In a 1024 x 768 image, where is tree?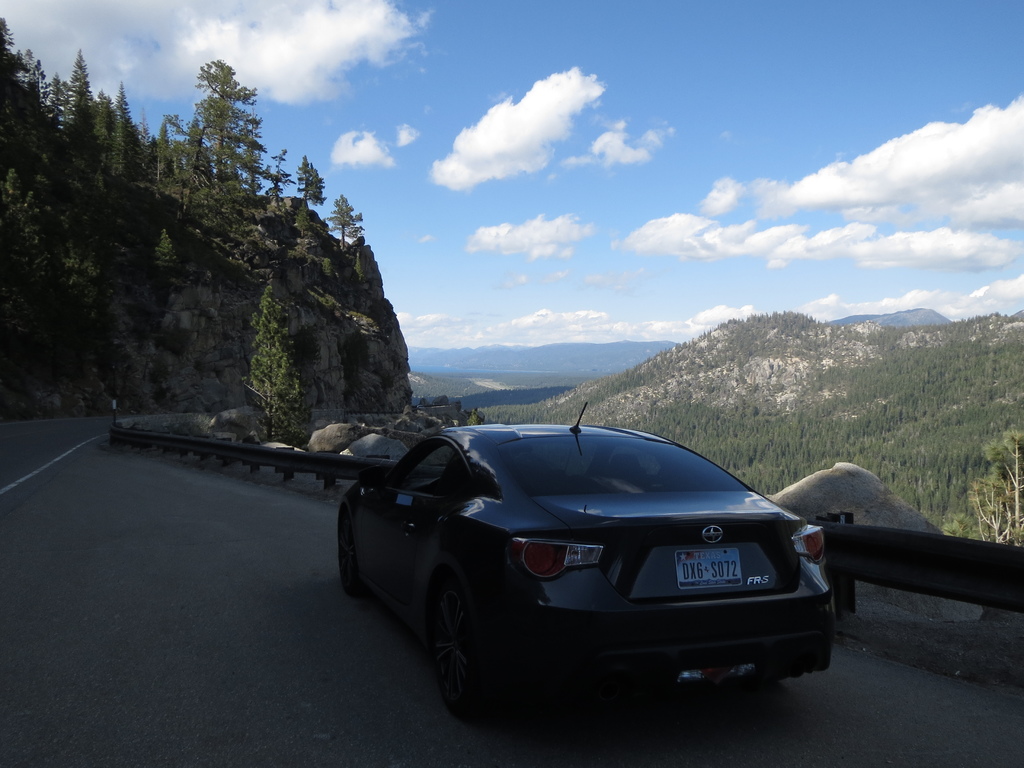
324/193/371/246.
